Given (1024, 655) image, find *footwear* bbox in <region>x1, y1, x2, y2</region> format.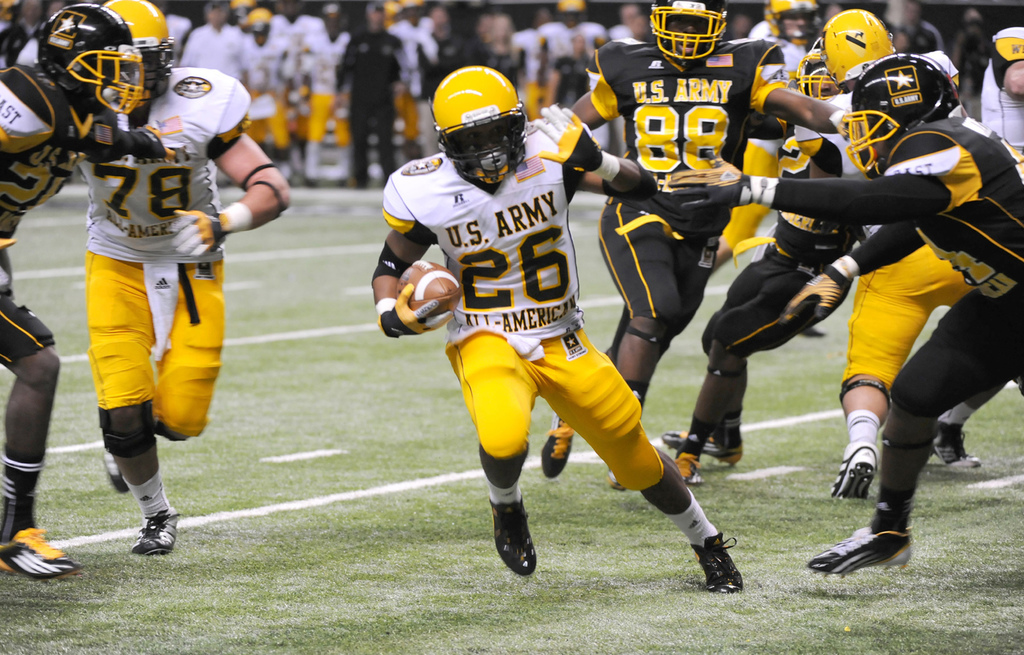
<region>671, 449, 697, 493</region>.
